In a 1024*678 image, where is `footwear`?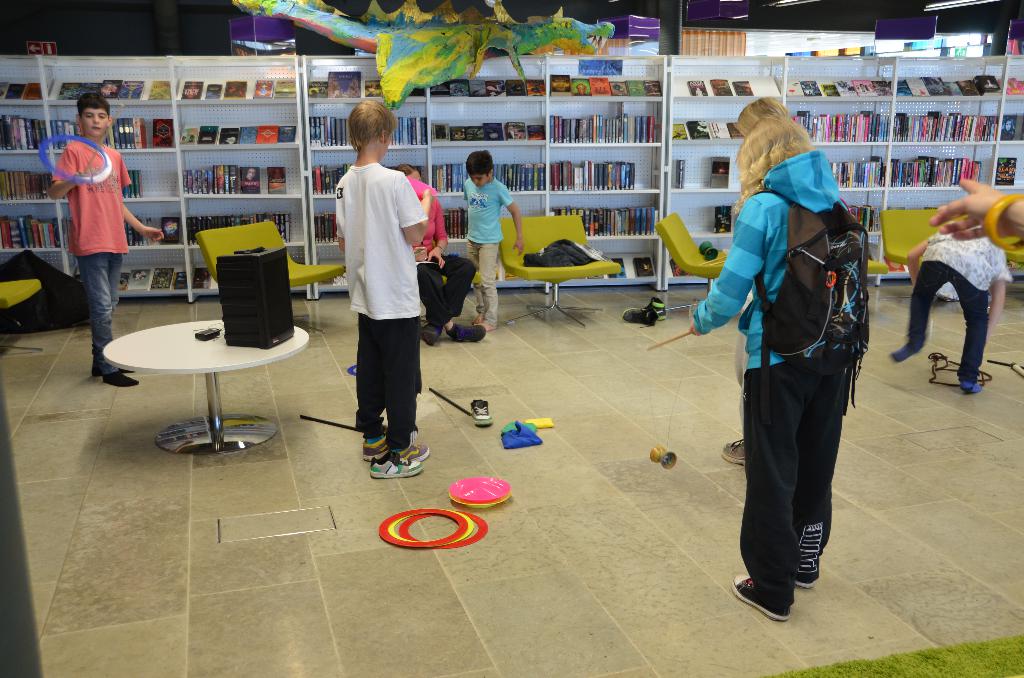
x1=340 y1=431 x2=423 y2=487.
